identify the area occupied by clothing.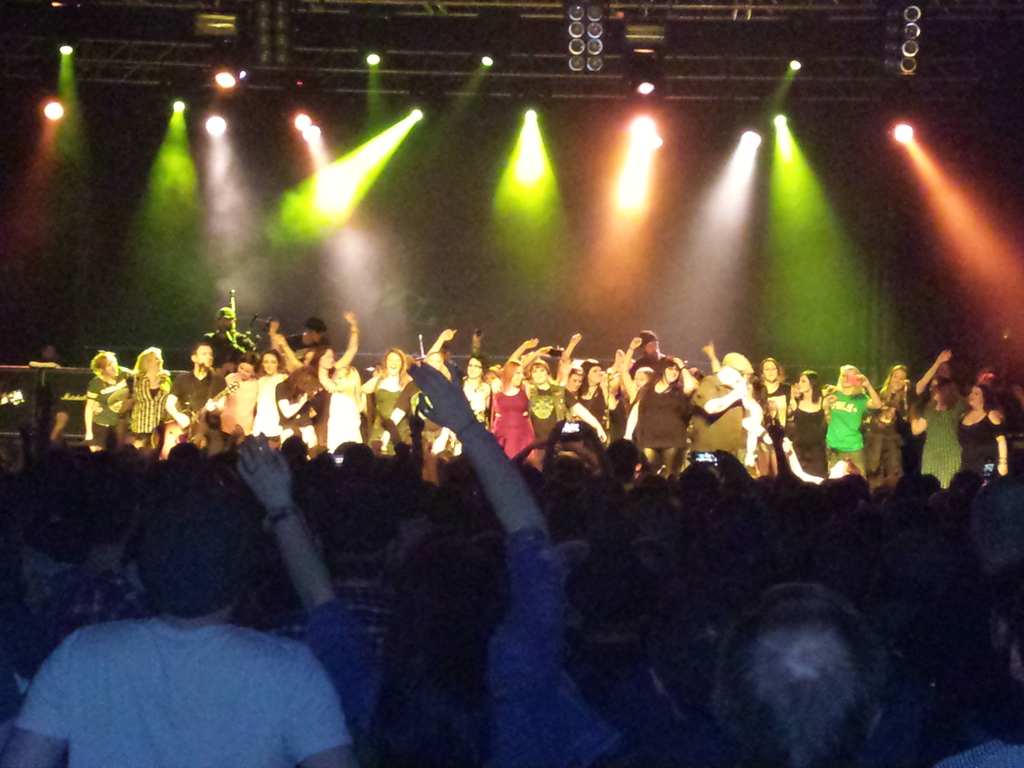
Area: pyautogui.locateOnScreen(959, 408, 1012, 472).
